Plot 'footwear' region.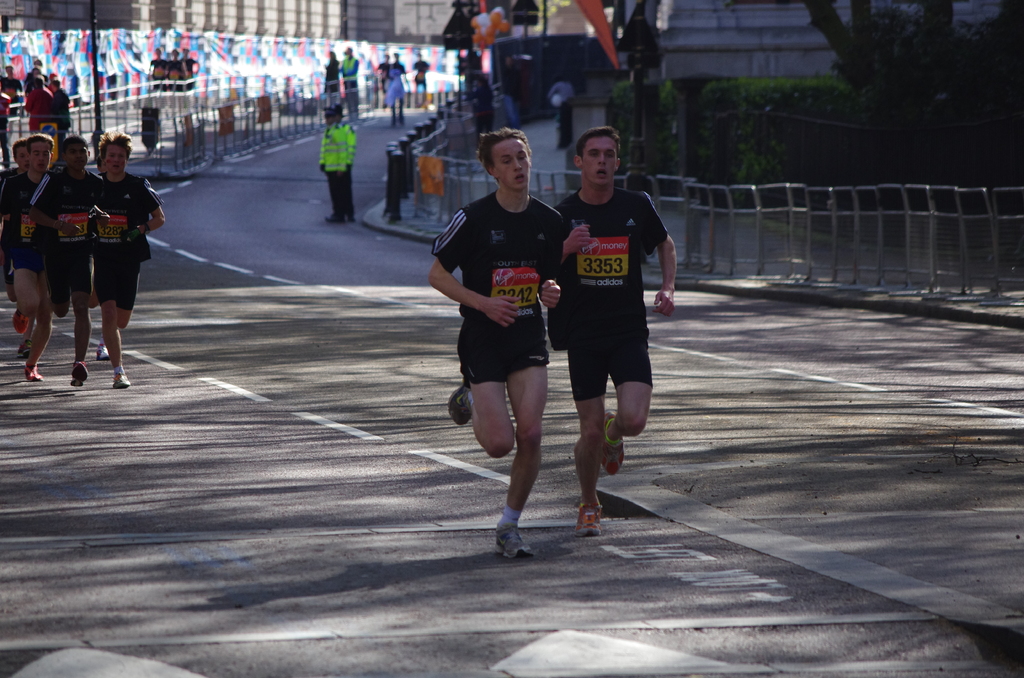
Plotted at BBox(346, 213, 356, 223).
